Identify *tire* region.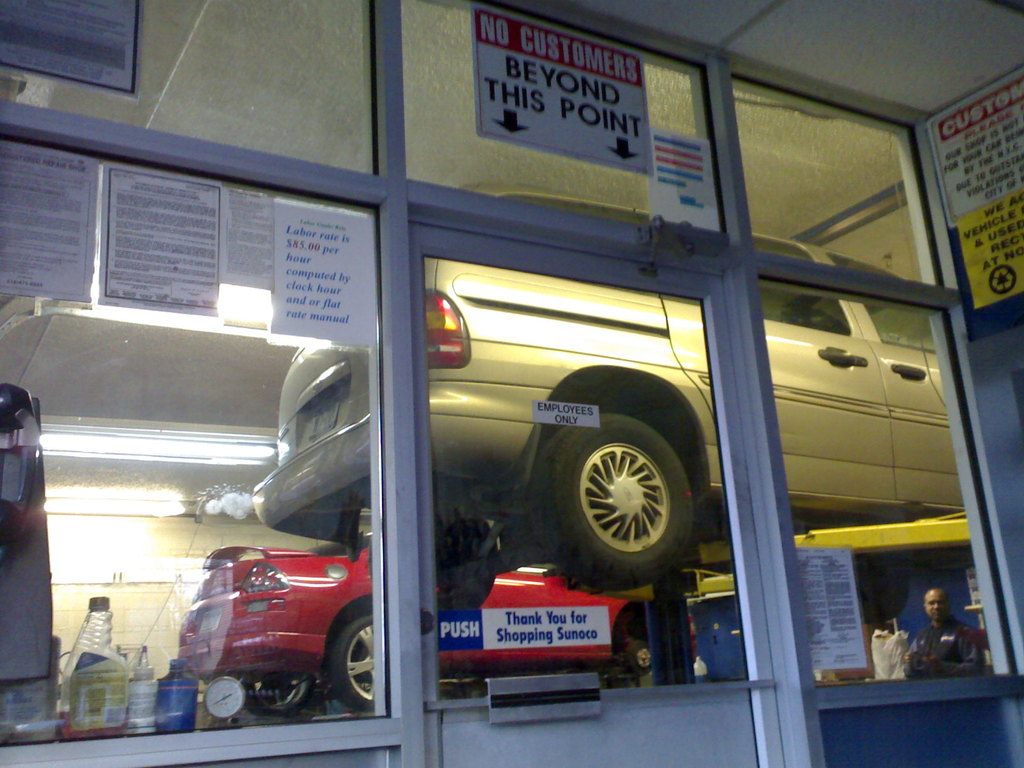
Region: l=234, t=680, r=311, b=716.
